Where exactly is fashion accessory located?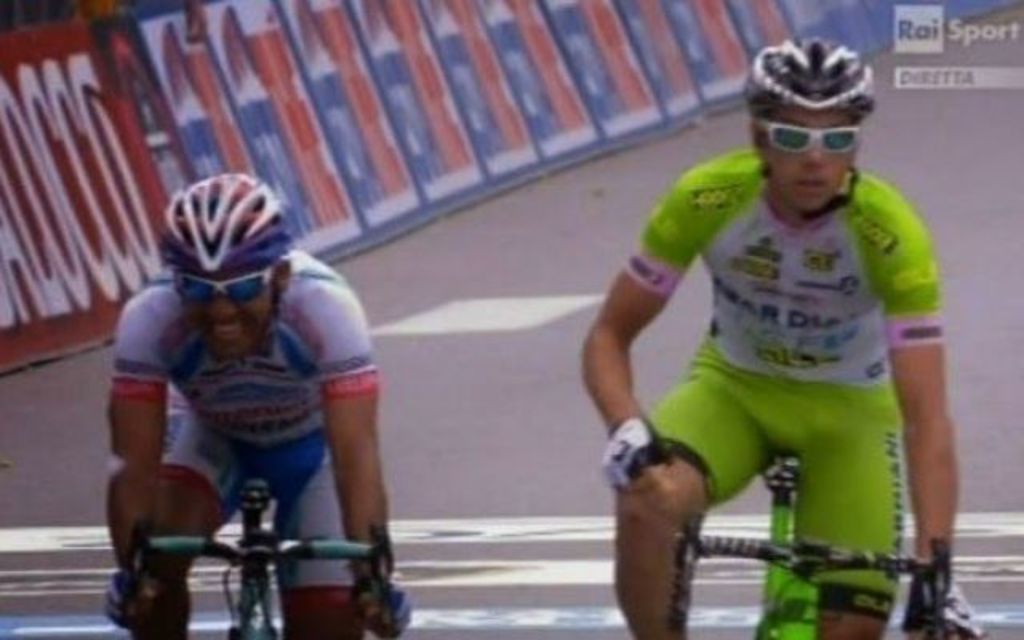
Its bounding box is 747,115,870,152.
